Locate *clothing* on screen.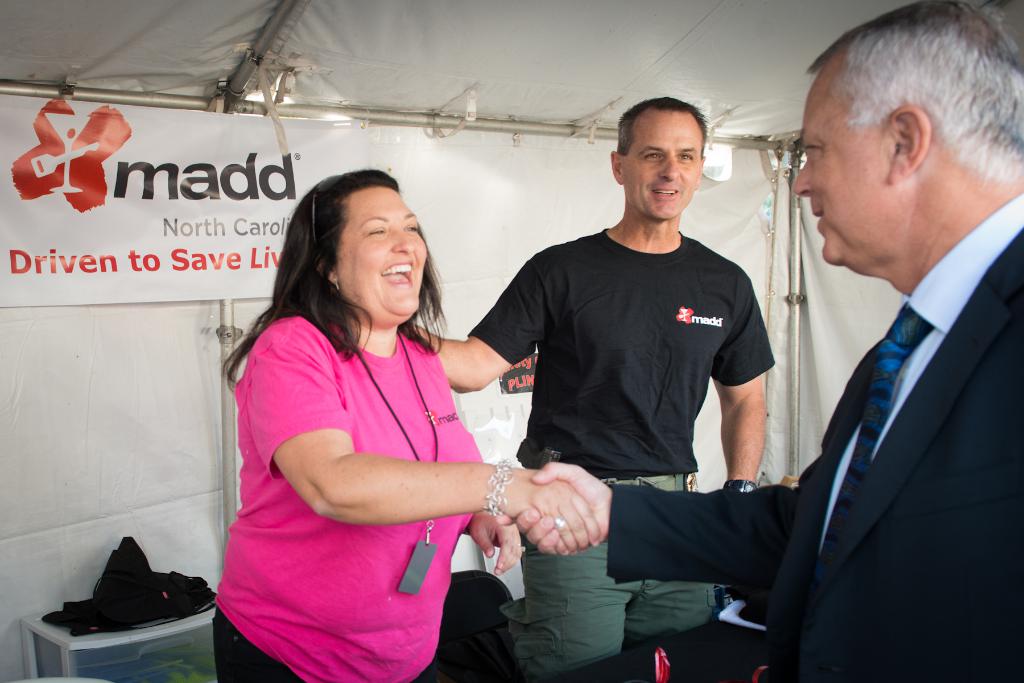
On screen at pyautogui.locateOnScreen(212, 316, 483, 677).
